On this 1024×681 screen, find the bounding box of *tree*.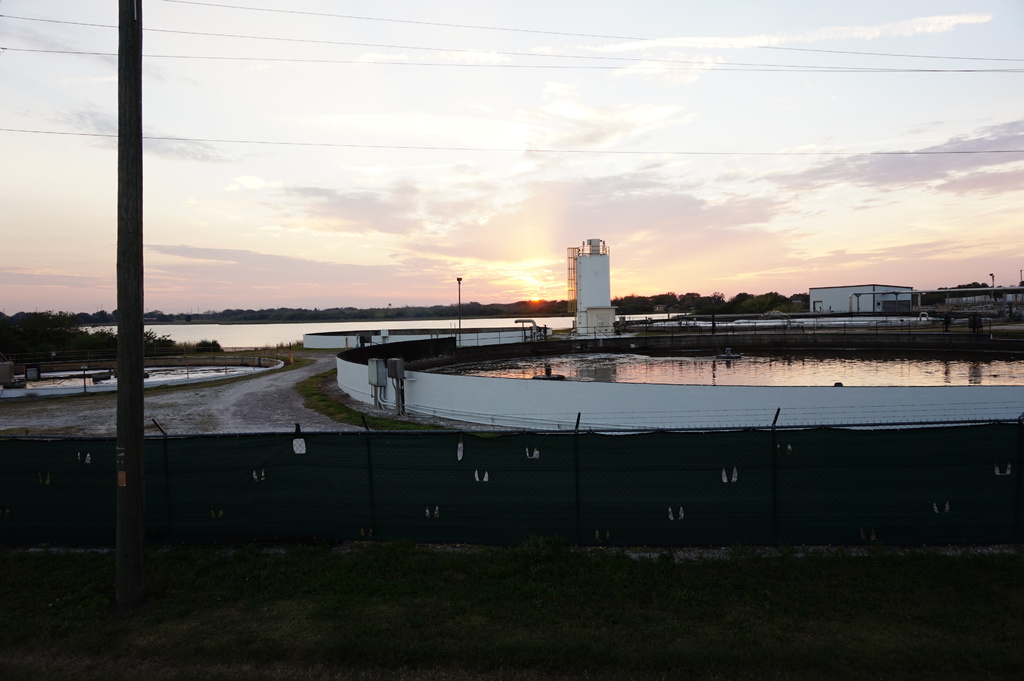
Bounding box: (8,308,22,361).
